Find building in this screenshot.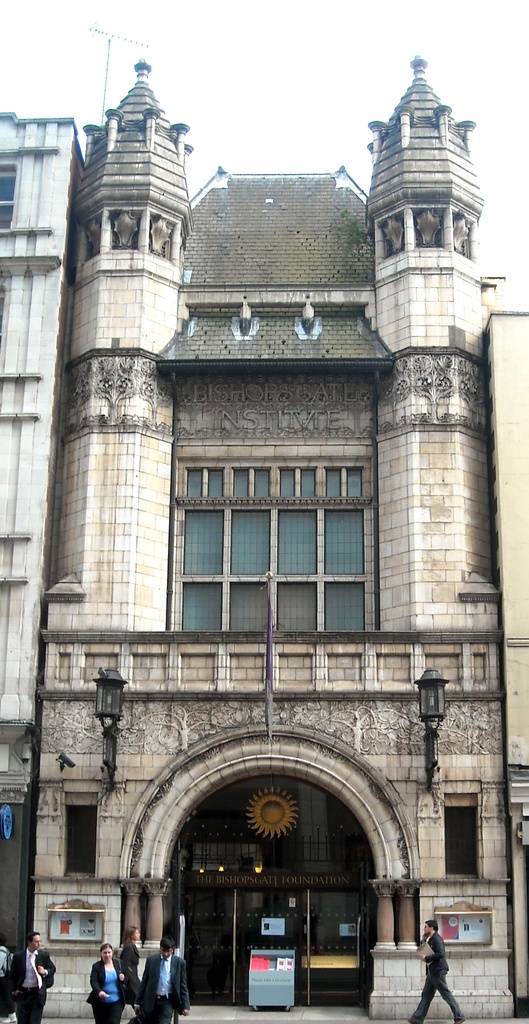
The bounding box for building is Rect(0, 113, 89, 968).
